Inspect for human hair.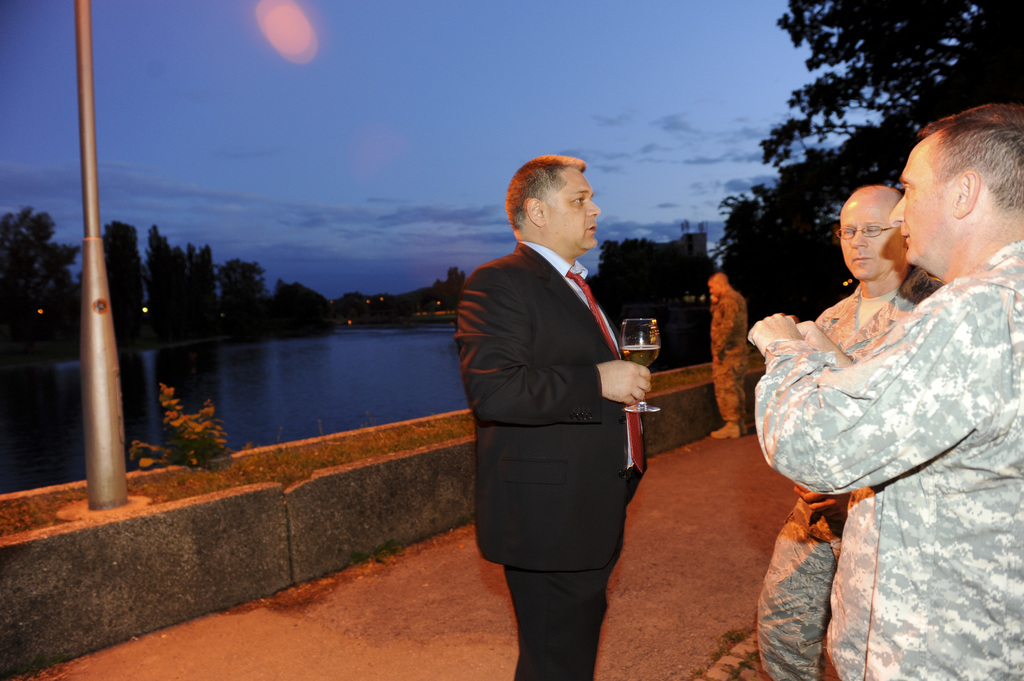
Inspection: l=505, t=155, r=584, b=239.
